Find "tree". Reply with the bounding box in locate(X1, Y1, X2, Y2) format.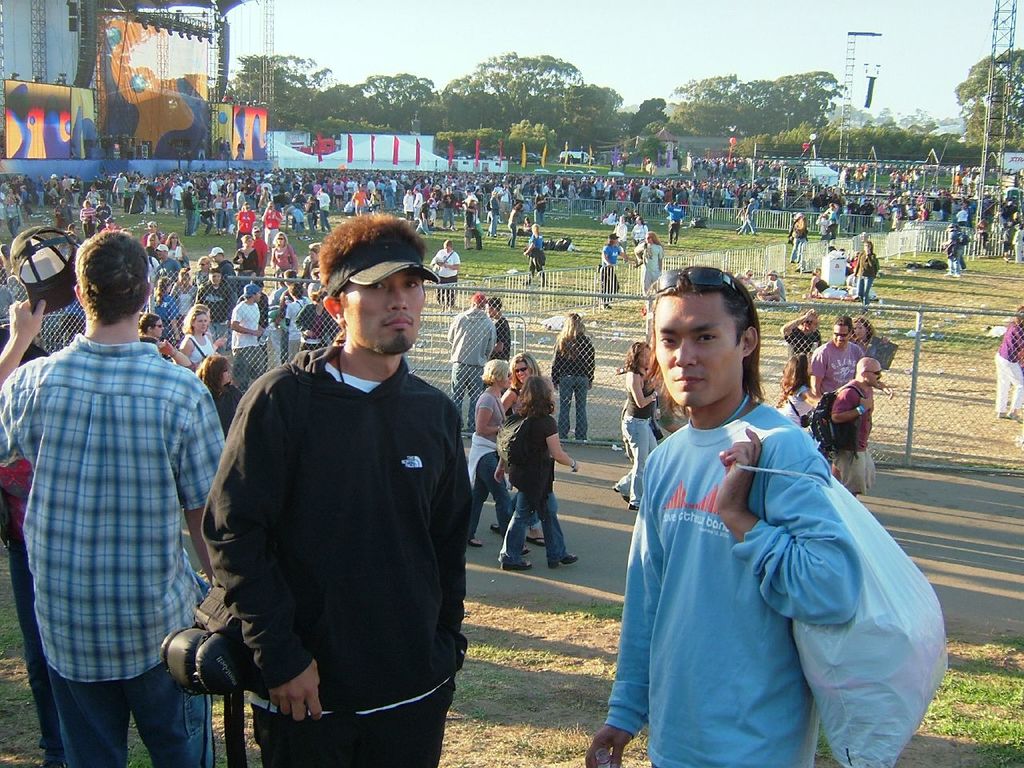
locate(855, 127, 885, 163).
